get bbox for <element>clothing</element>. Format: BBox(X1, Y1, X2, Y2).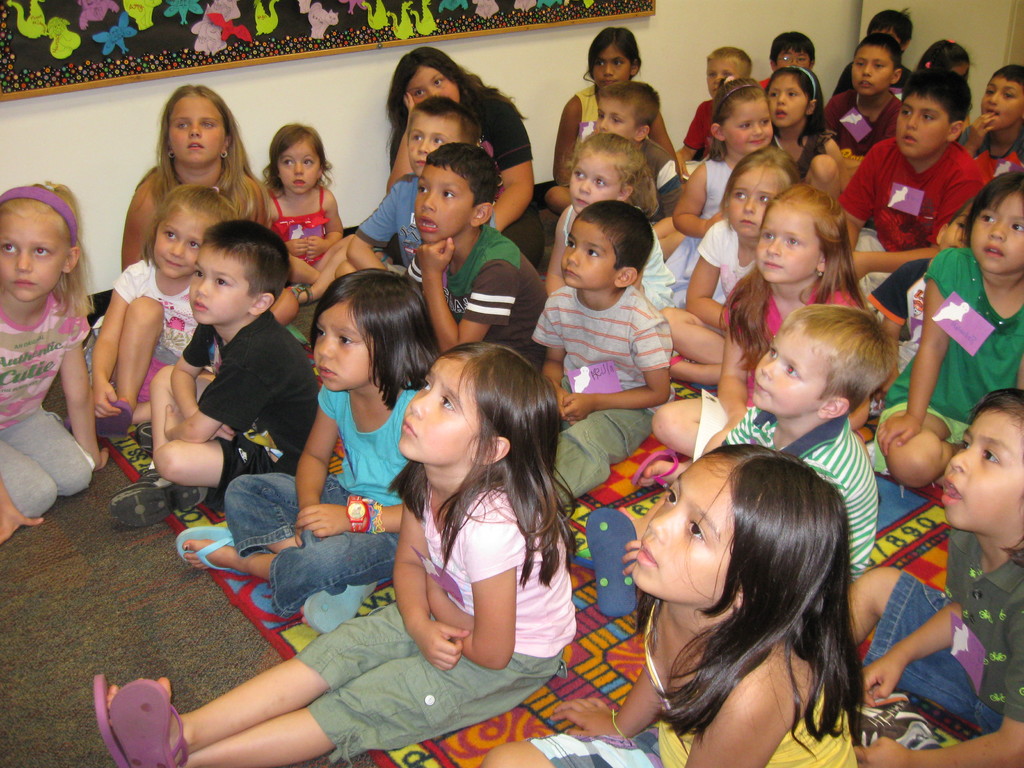
BBox(288, 483, 575, 764).
